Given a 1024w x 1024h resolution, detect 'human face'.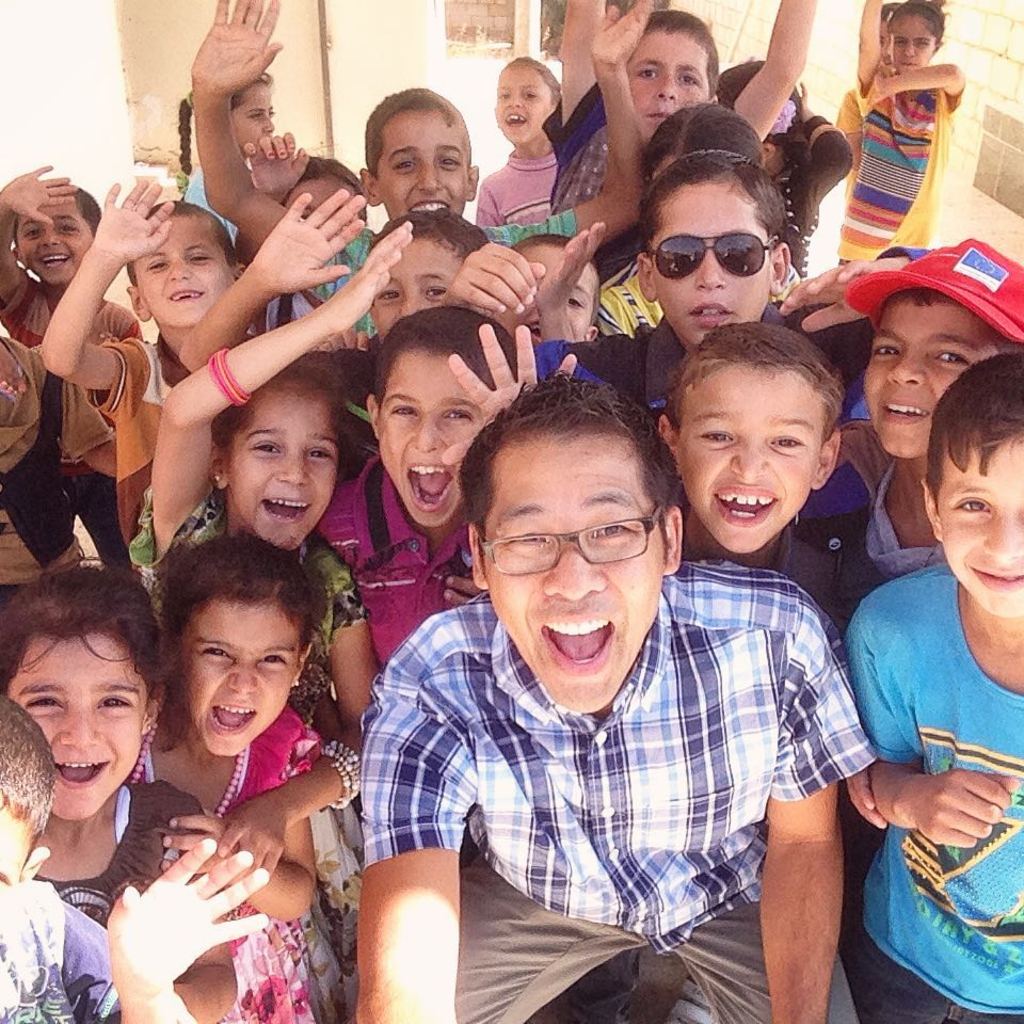
bbox=[233, 83, 276, 144].
